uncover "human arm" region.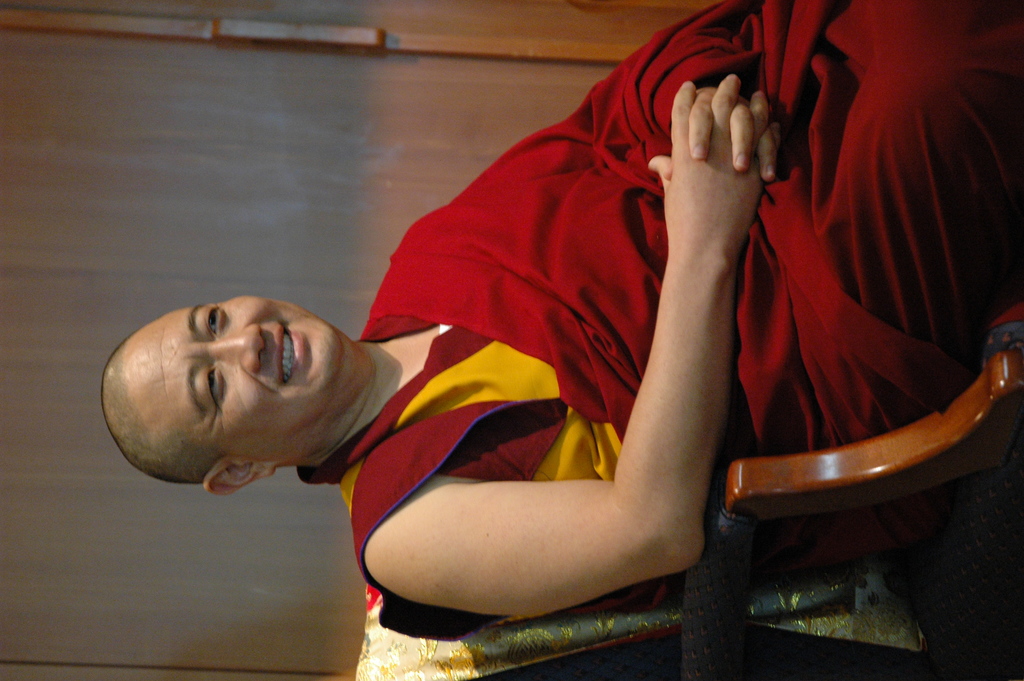
Uncovered: 349,71,780,620.
